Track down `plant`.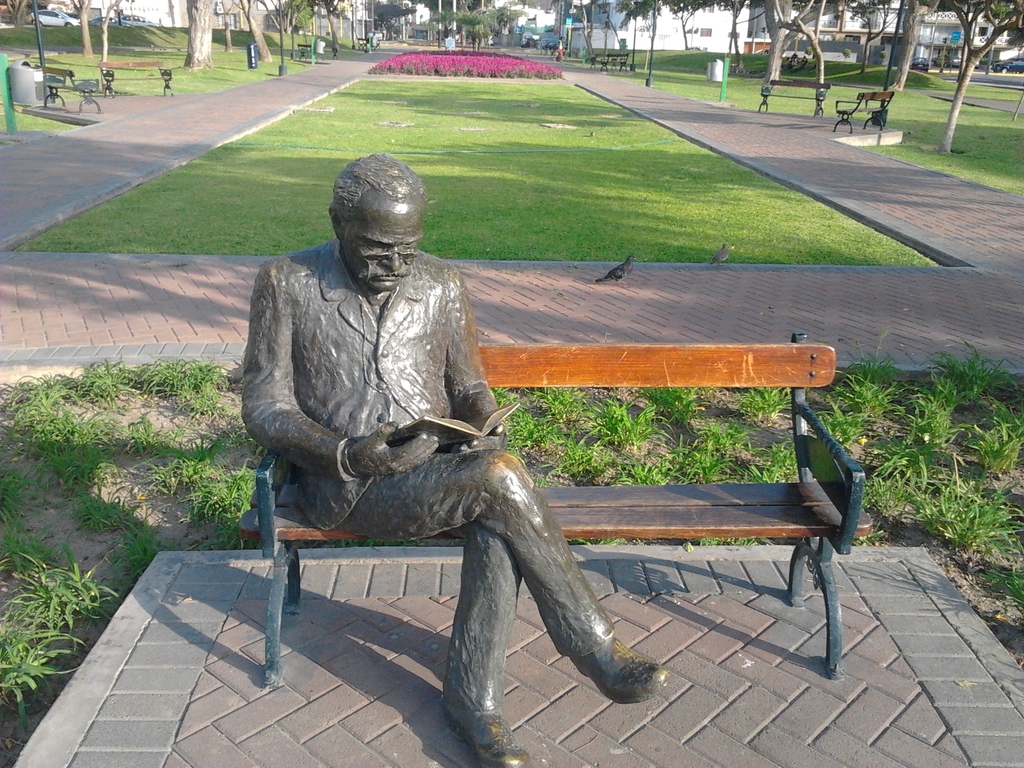
Tracked to Rect(865, 435, 941, 468).
